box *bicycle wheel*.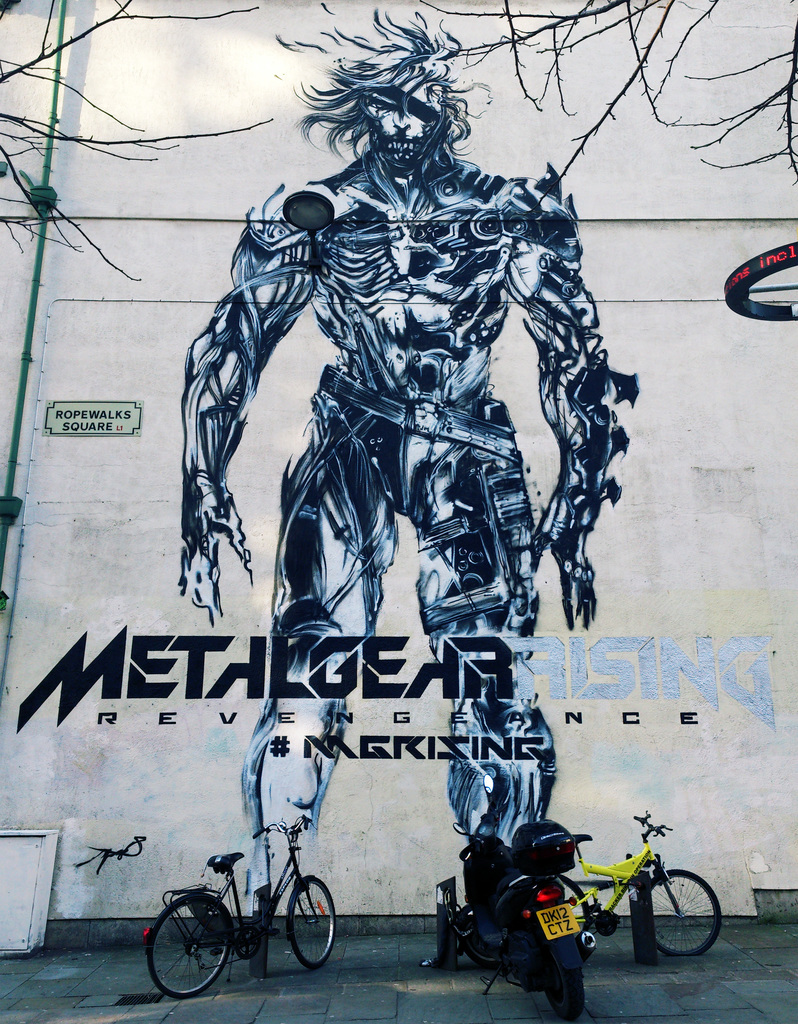
559:871:591:942.
